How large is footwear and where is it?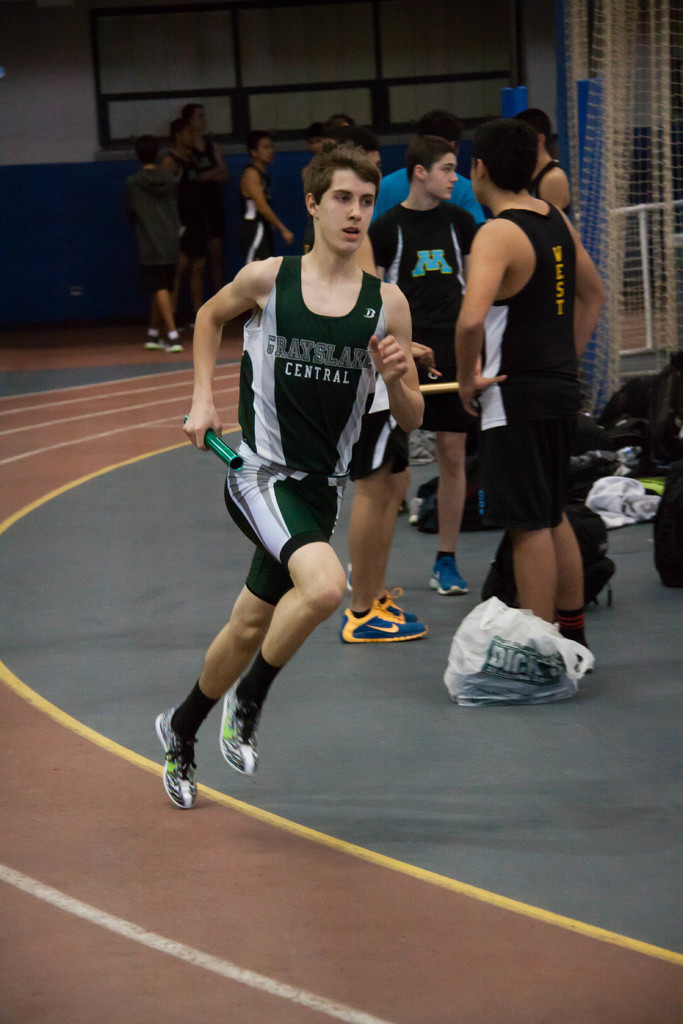
Bounding box: bbox=[374, 586, 418, 622].
